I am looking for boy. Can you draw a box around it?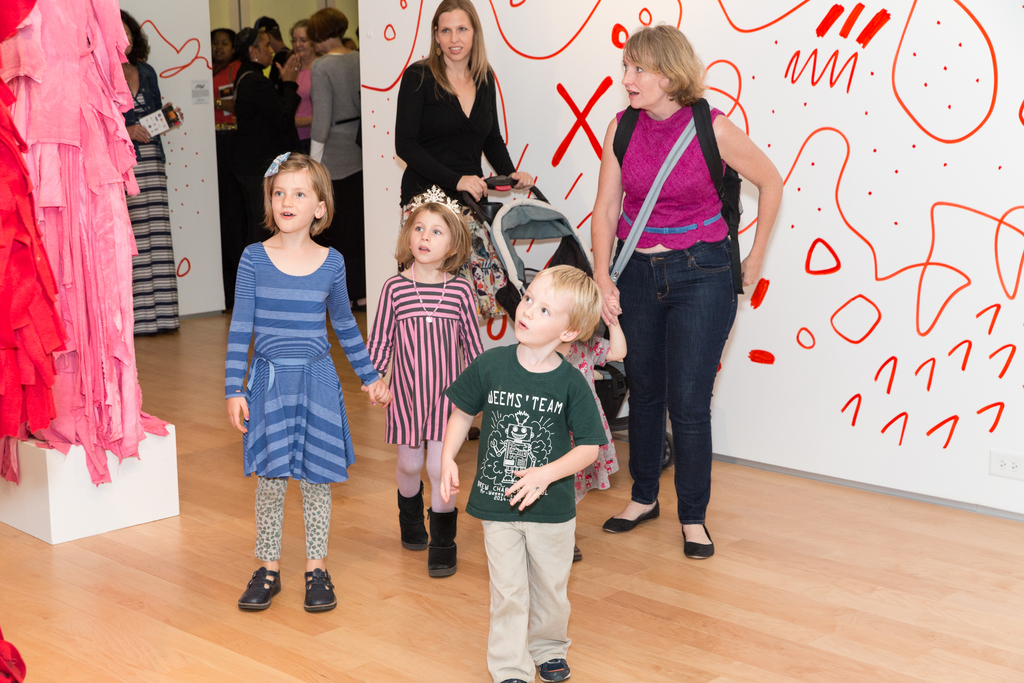
Sure, the bounding box is [440,243,605,677].
